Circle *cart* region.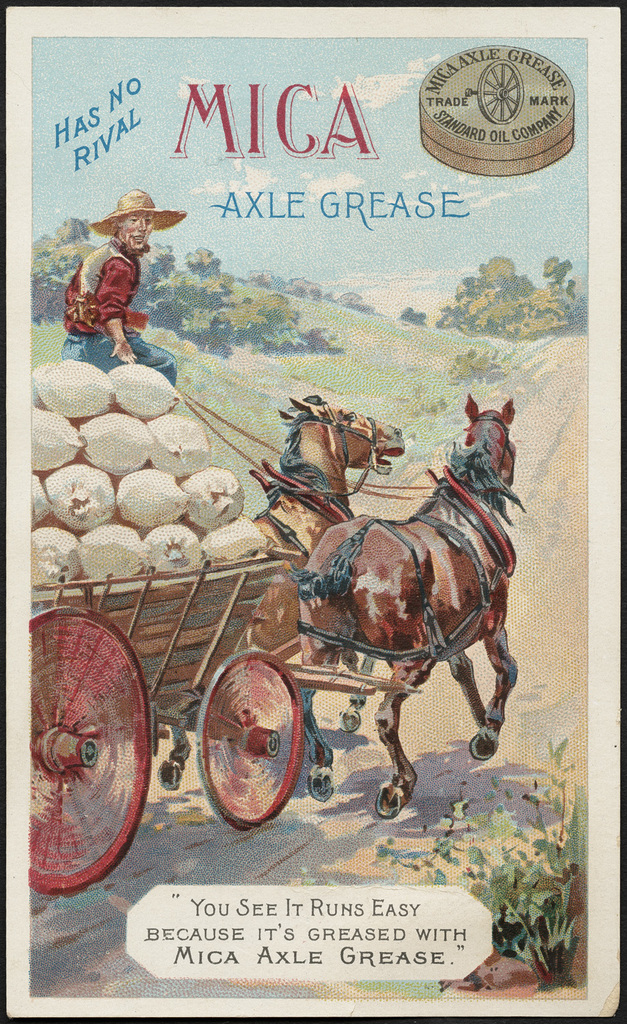
Region: <bbox>27, 540, 410, 905</bbox>.
